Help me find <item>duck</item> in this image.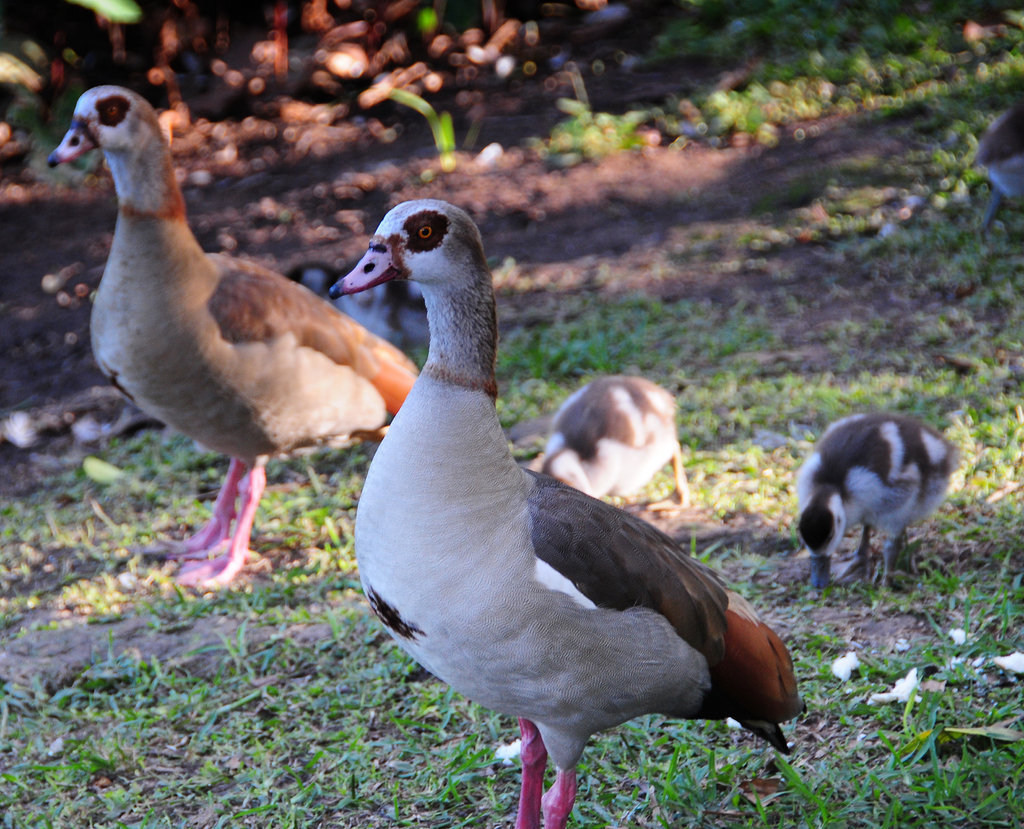
Found it: (792,412,960,586).
